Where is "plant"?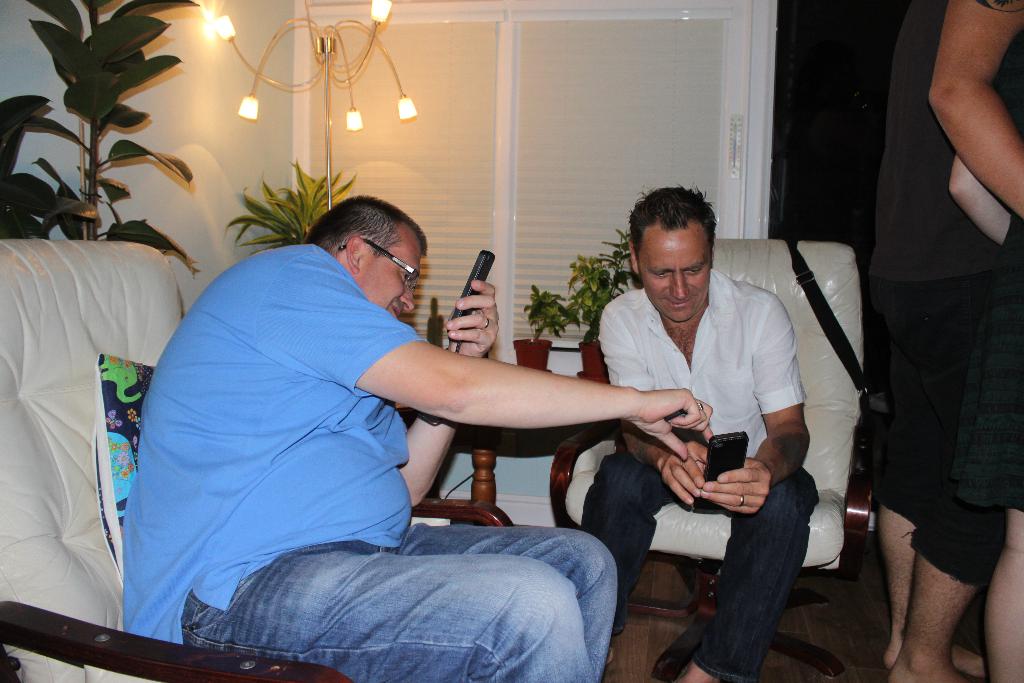
{"x1": 598, "y1": 232, "x2": 636, "y2": 303}.
